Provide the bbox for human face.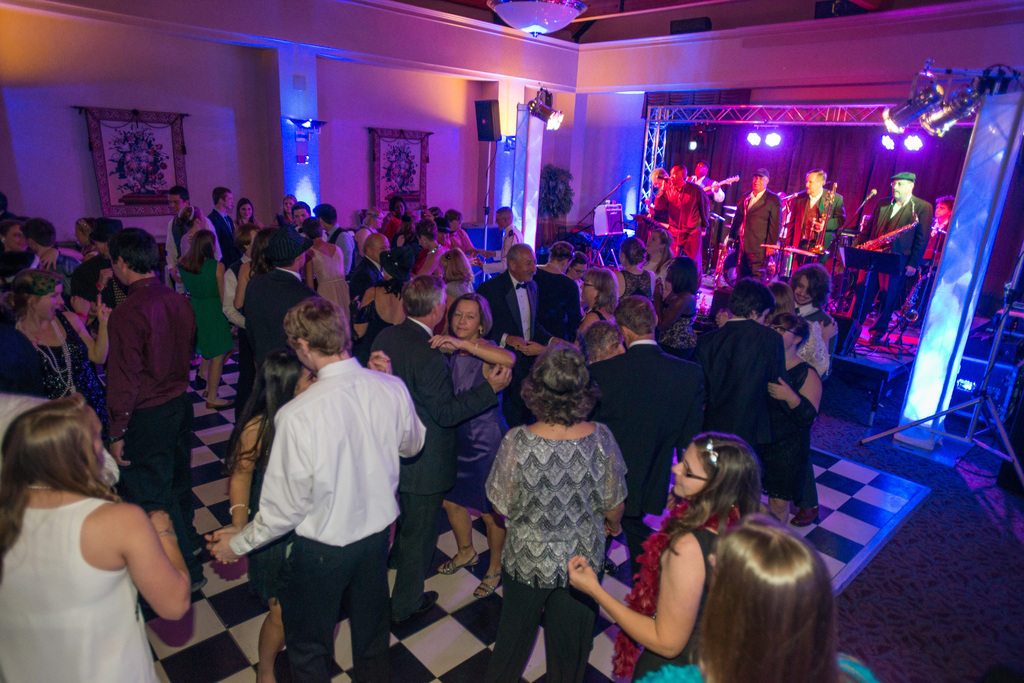
[x1=451, y1=303, x2=482, y2=346].
